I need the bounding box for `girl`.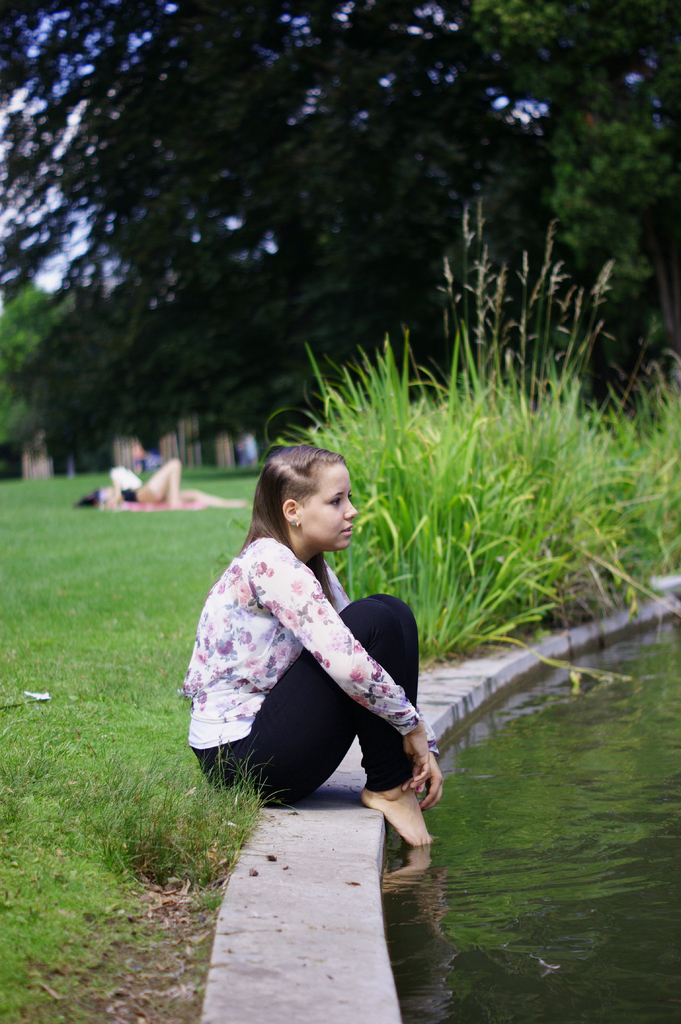
Here it is: (183,449,444,846).
